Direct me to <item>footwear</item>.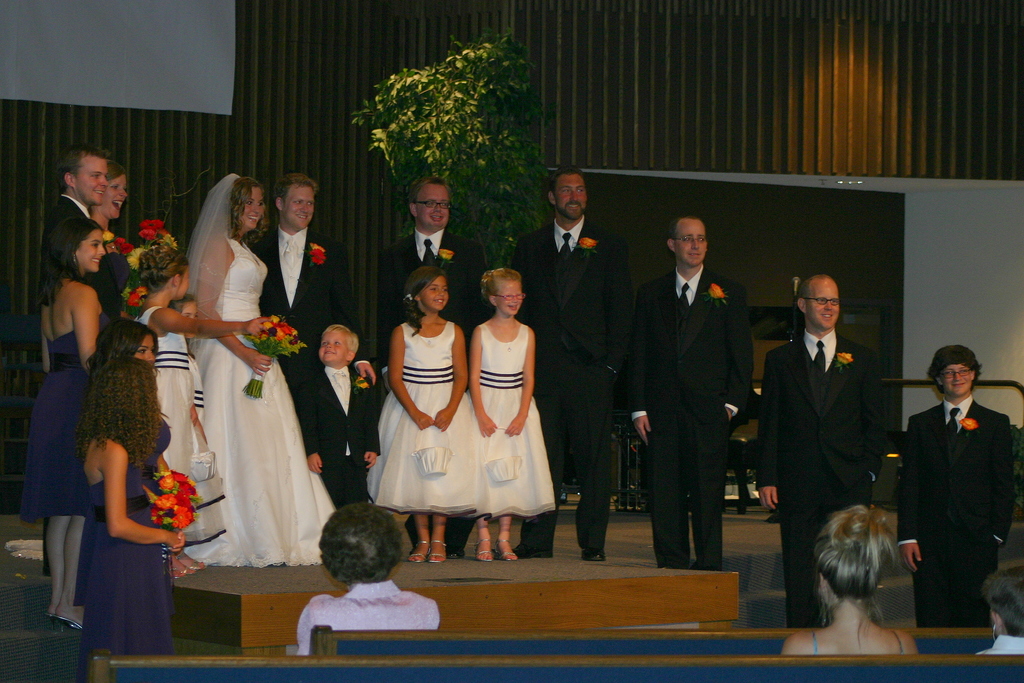
Direction: (left=581, top=547, right=607, bottom=560).
